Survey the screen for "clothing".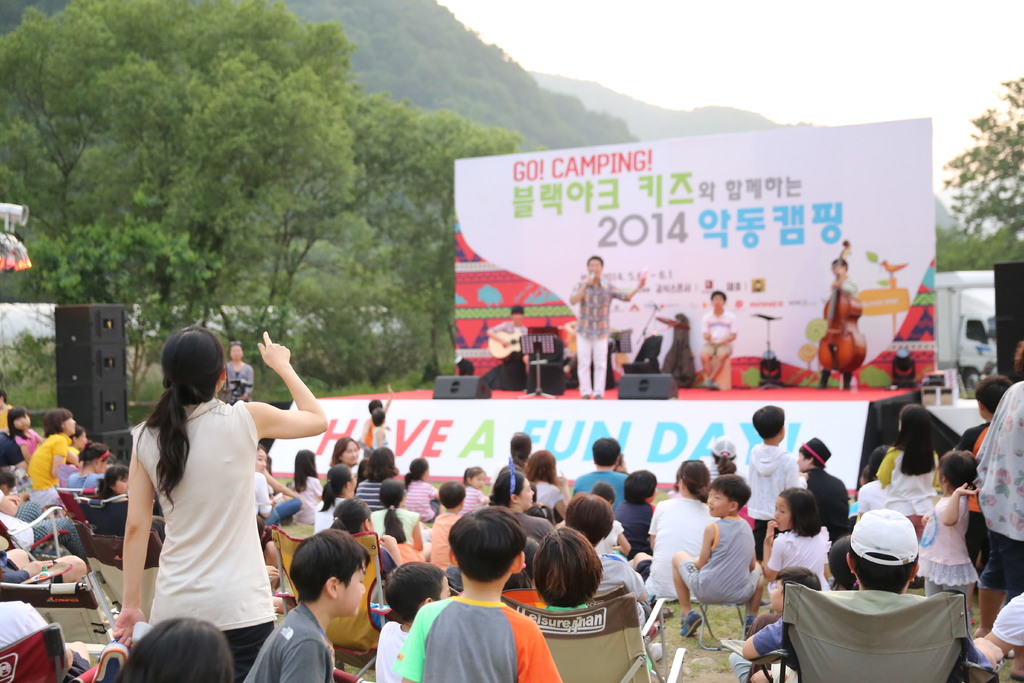
Survey found: (29, 434, 69, 493).
